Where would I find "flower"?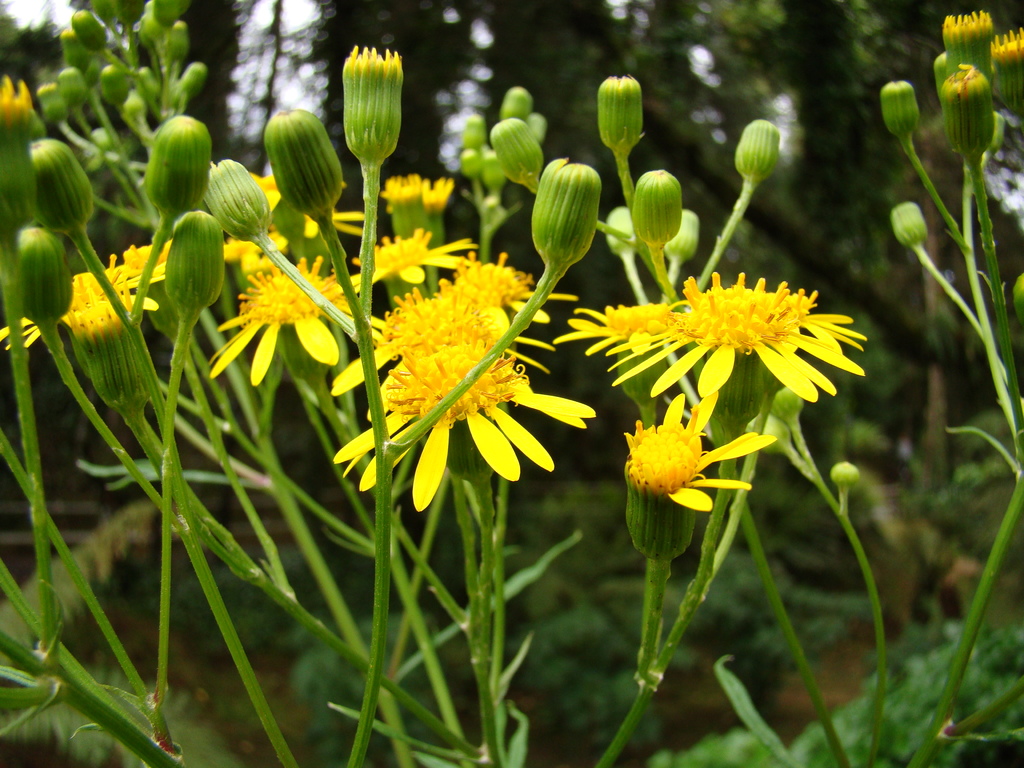
At bbox(552, 298, 689, 357).
